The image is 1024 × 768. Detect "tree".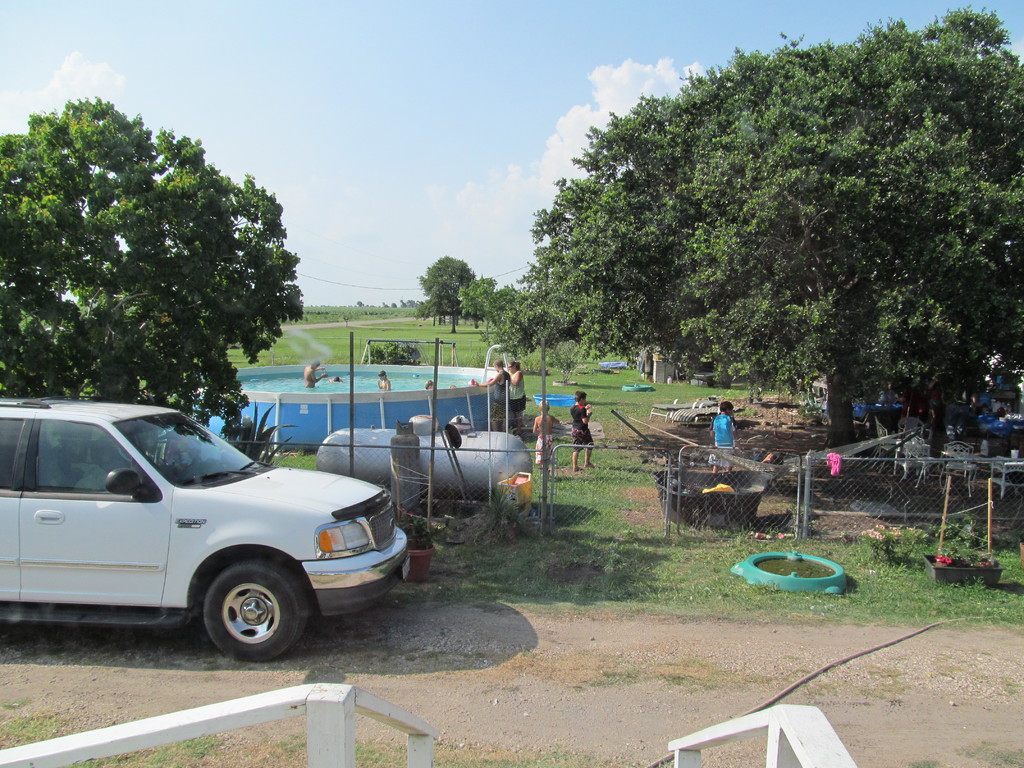
Detection: (x1=518, y1=4, x2=1023, y2=458).
